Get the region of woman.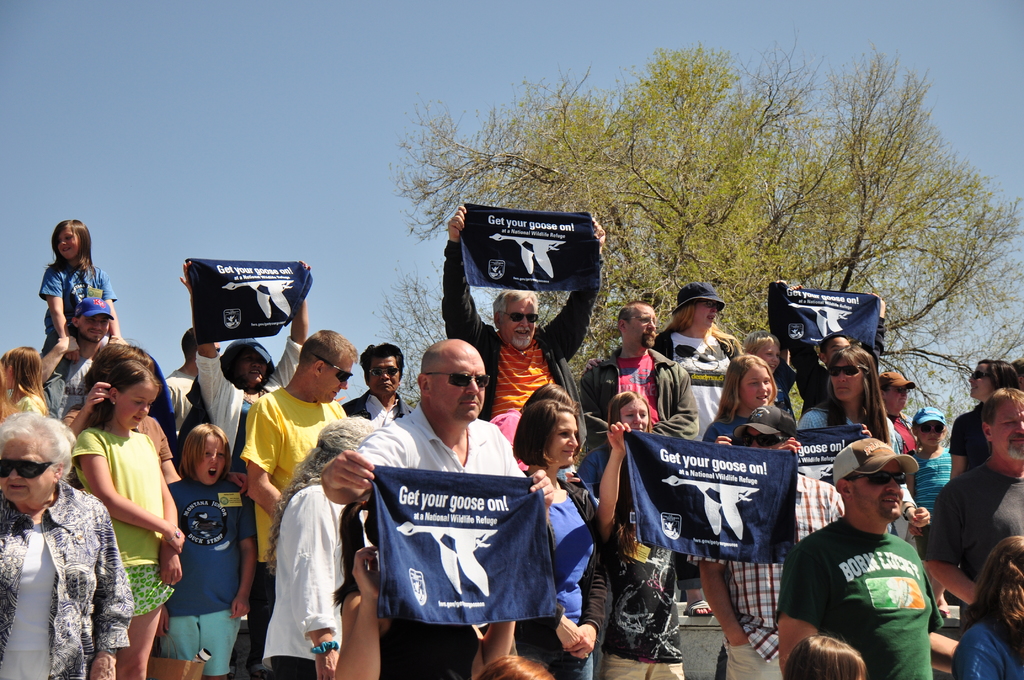
locate(512, 393, 609, 679).
